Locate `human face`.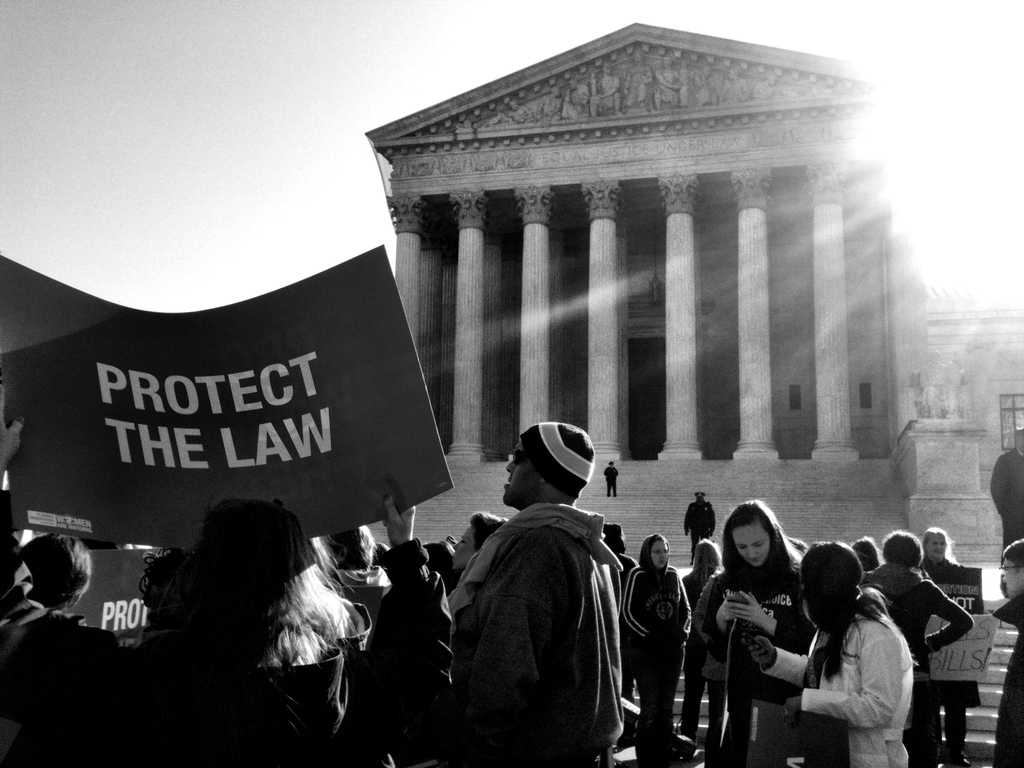
Bounding box: (x1=501, y1=439, x2=543, y2=511).
